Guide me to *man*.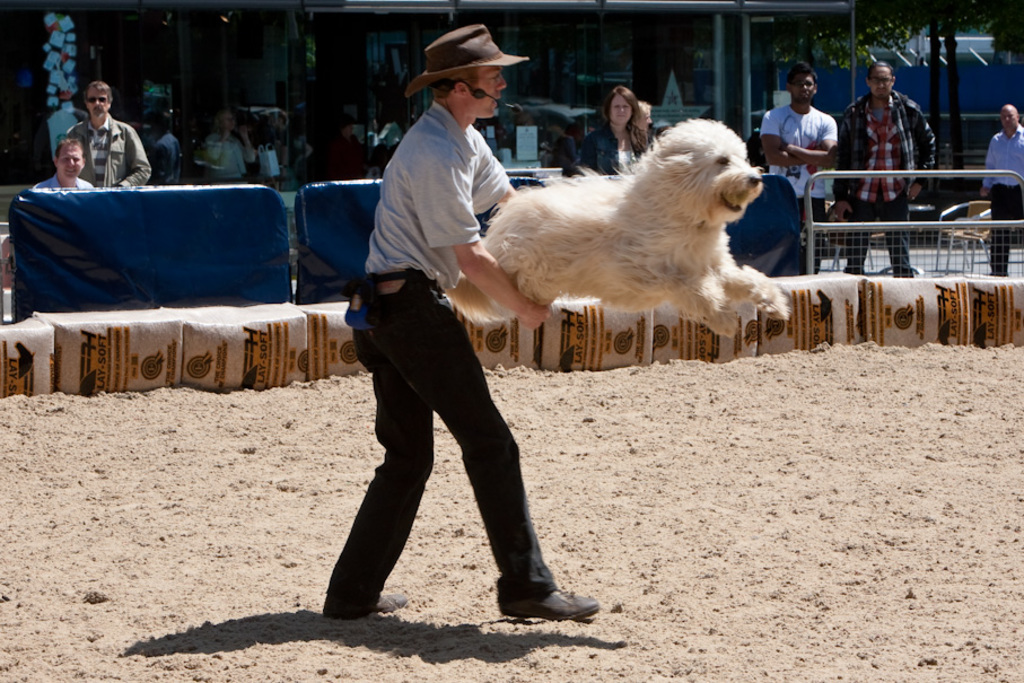
Guidance: bbox=(28, 137, 94, 190).
